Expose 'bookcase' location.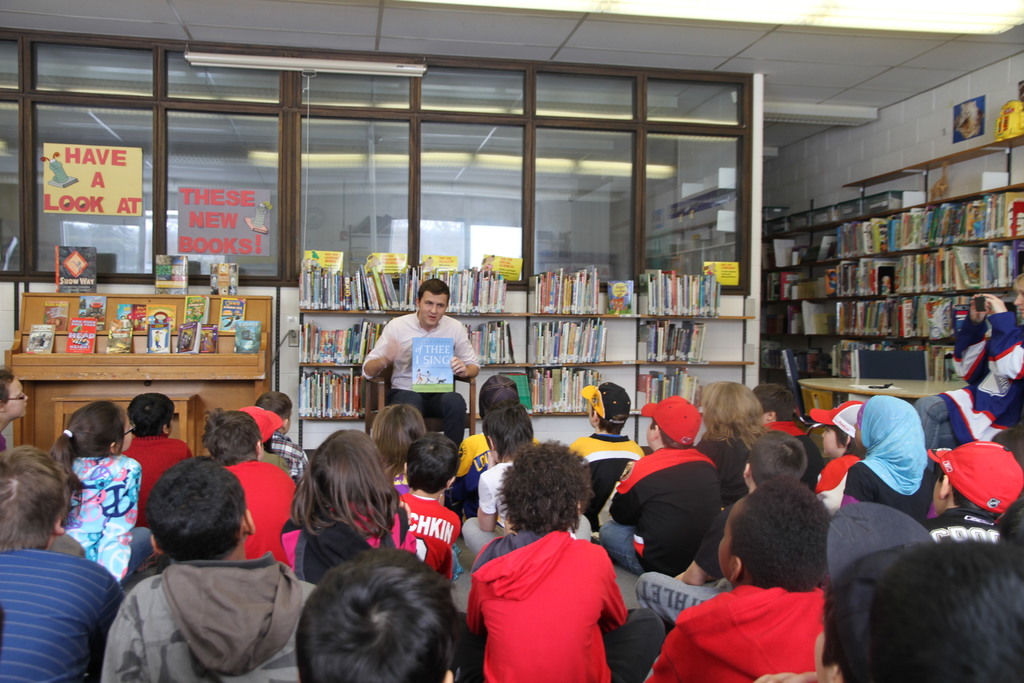
Exposed at box=[300, 270, 748, 470].
